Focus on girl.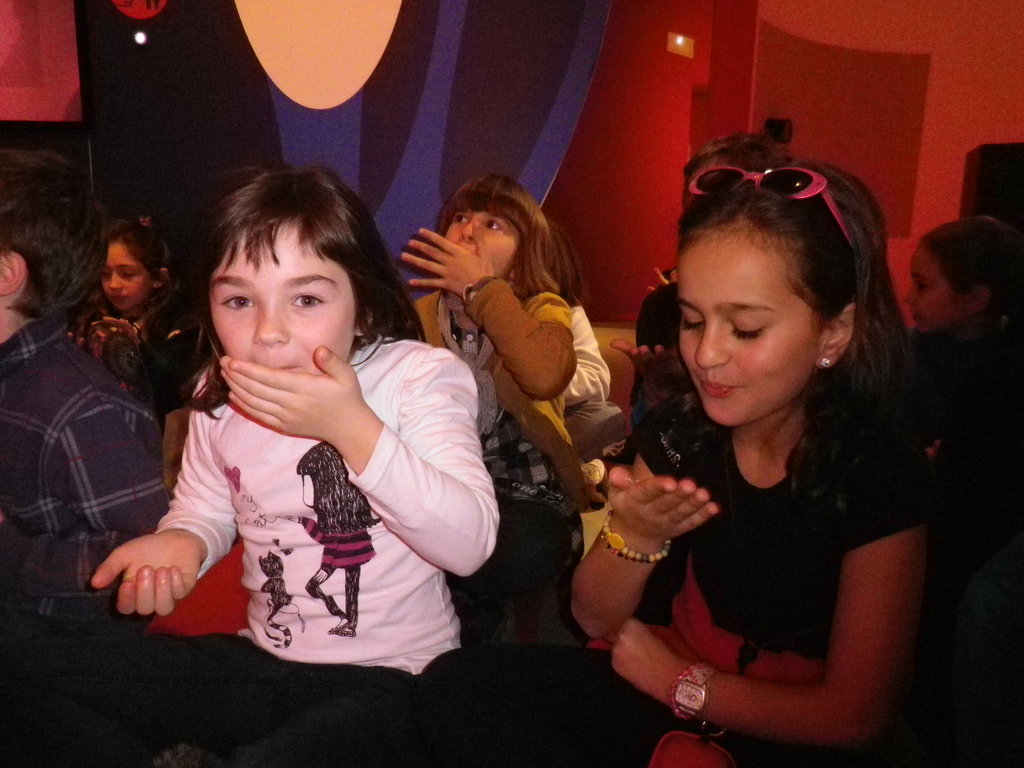
Focused at 68 212 195 439.
